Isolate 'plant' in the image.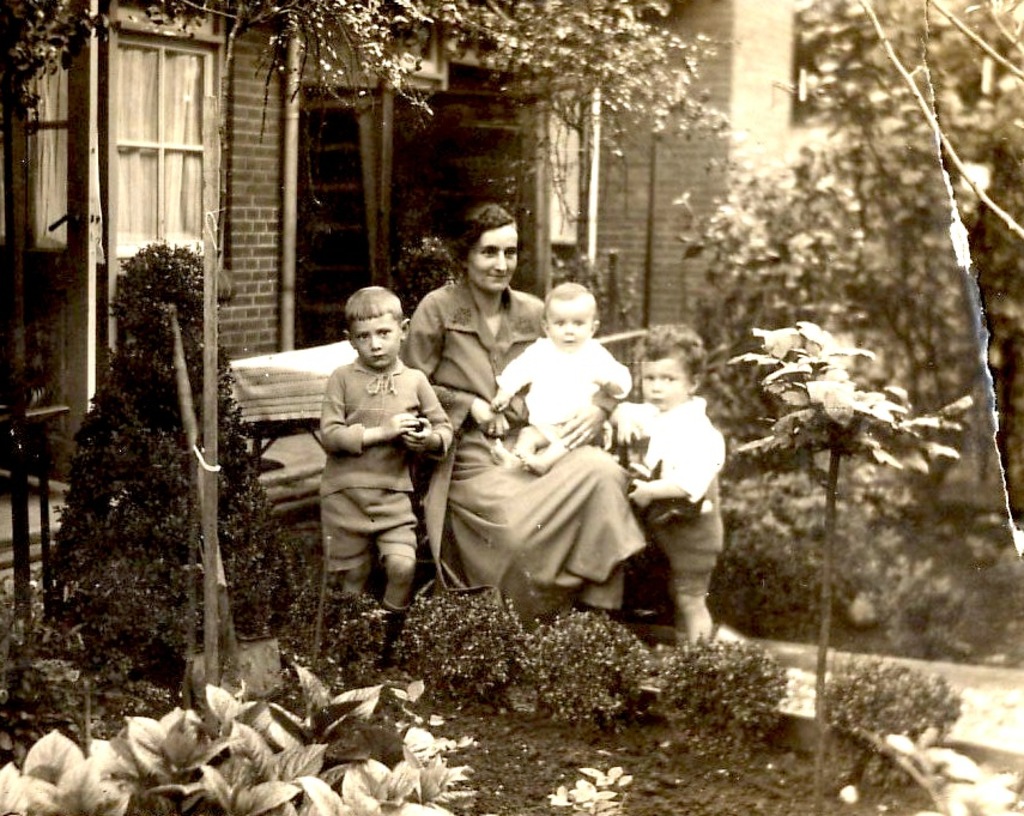
Isolated region: [654,629,799,752].
